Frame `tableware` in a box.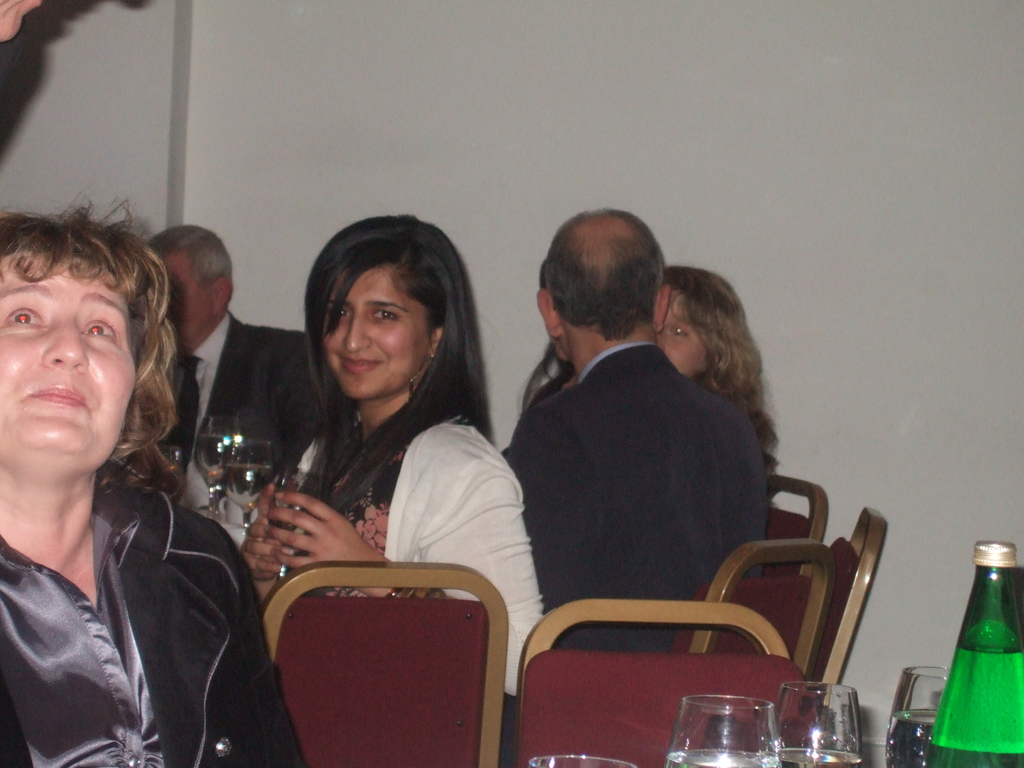
crop(884, 660, 951, 767).
